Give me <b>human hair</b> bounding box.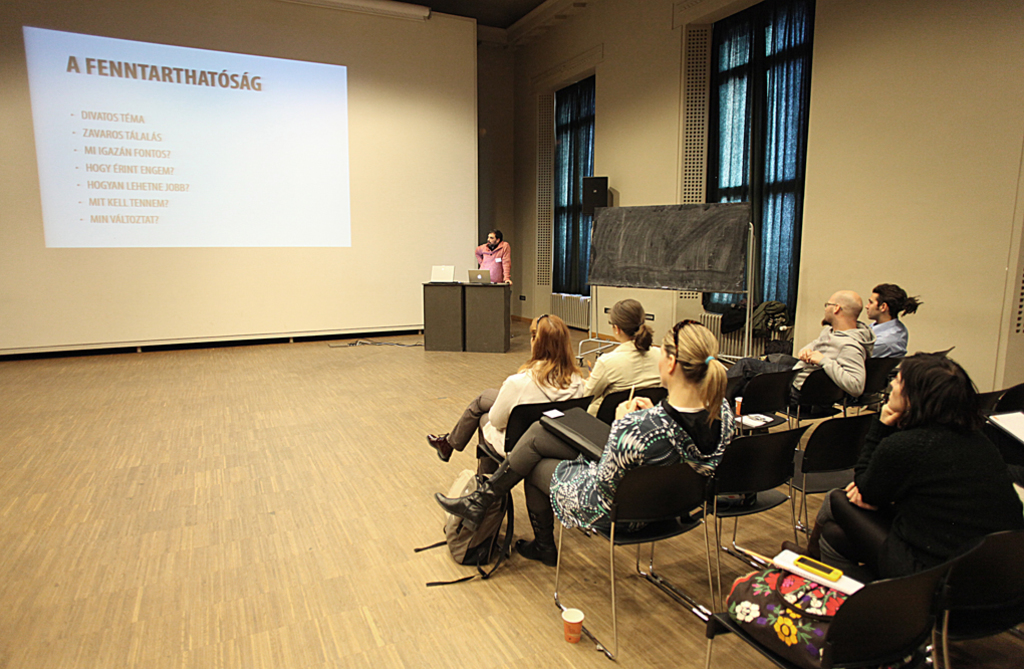
<box>489,228,504,241</box>.
